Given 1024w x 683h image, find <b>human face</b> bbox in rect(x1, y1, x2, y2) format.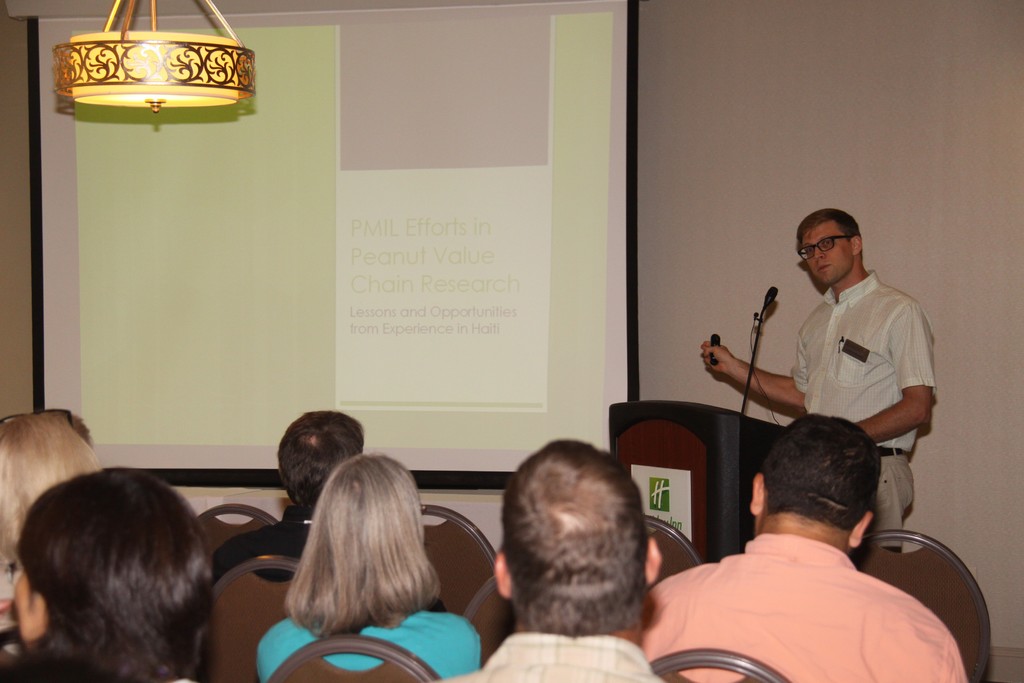
rect(12, 571, 43, 648).
